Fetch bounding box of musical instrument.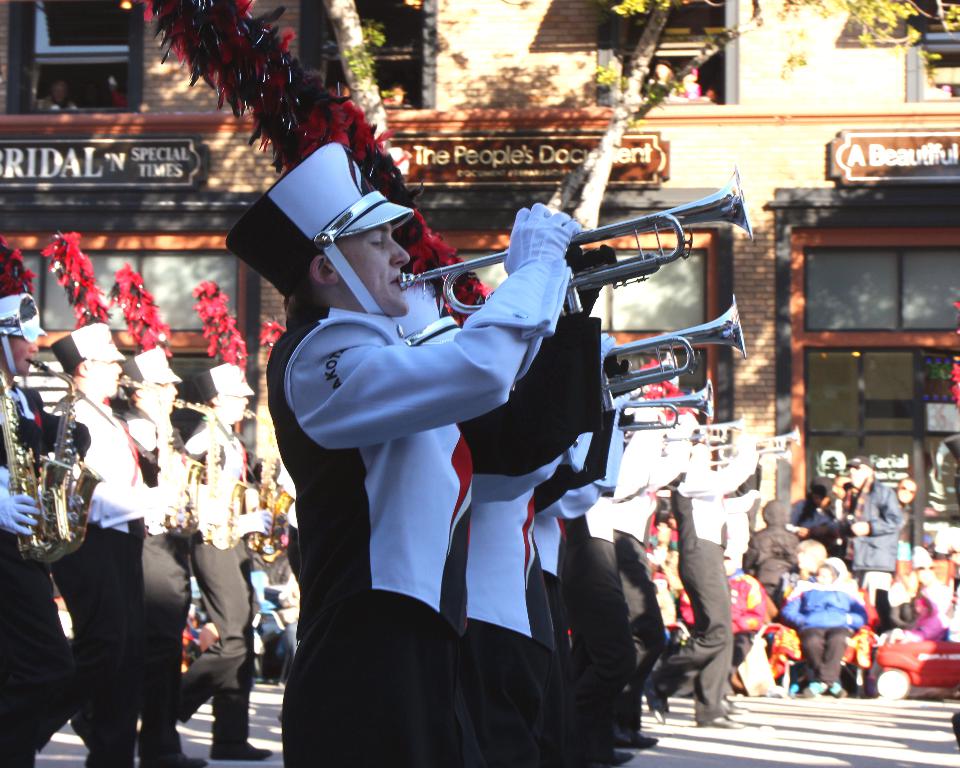
Bbox: Rect(115, 392, 205, 537).
